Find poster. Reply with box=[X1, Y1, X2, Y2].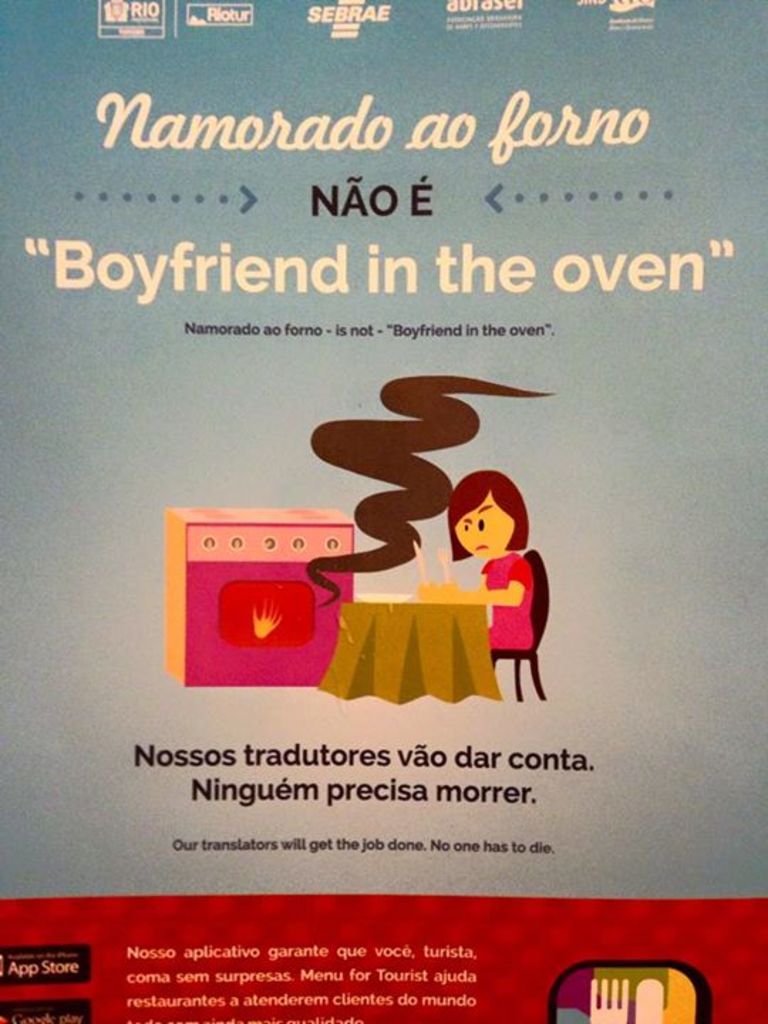
box=[3, 0, 767, 1023].
